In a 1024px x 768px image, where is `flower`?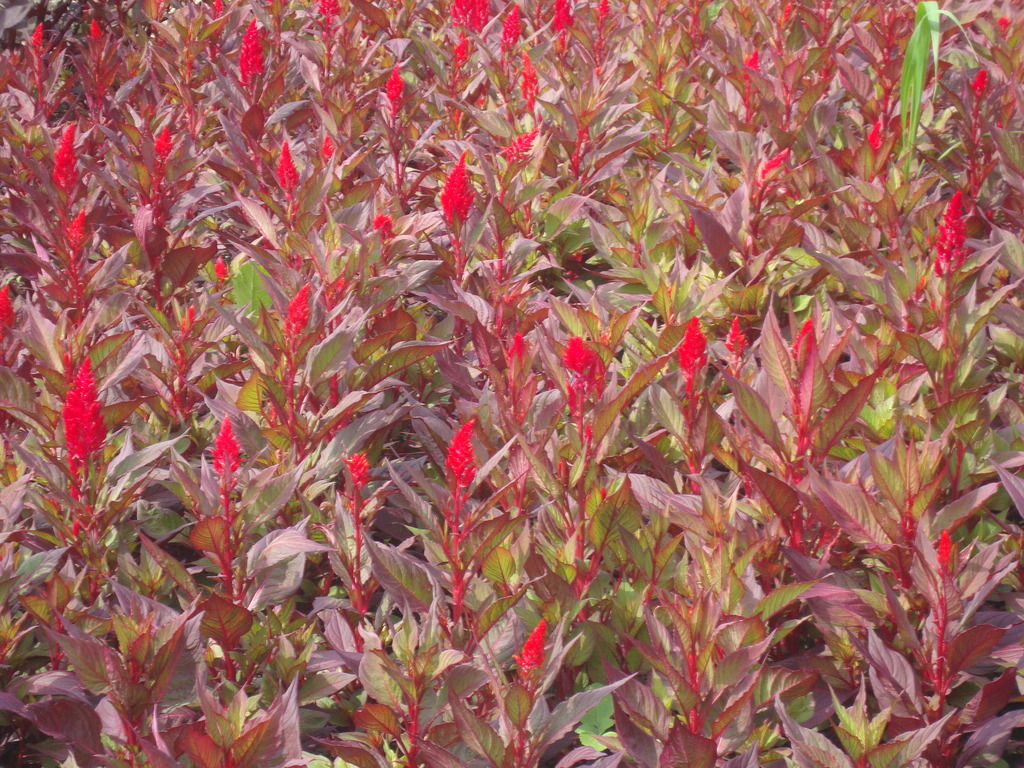
752, 145, 794, 198.
